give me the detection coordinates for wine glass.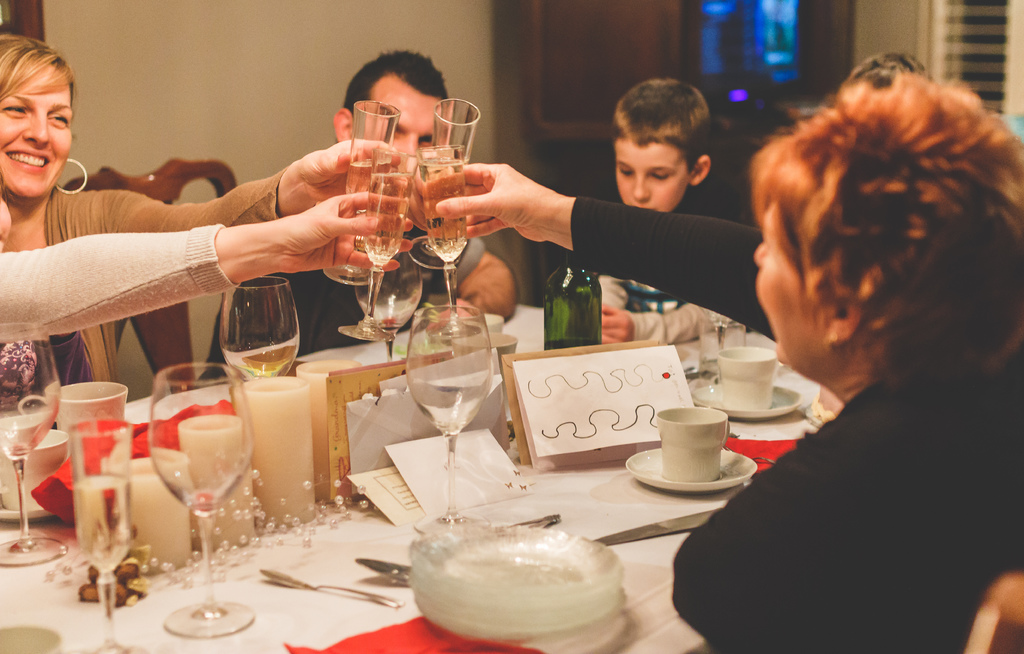
[x1=338, y1=94, x2=476, y2=344].
